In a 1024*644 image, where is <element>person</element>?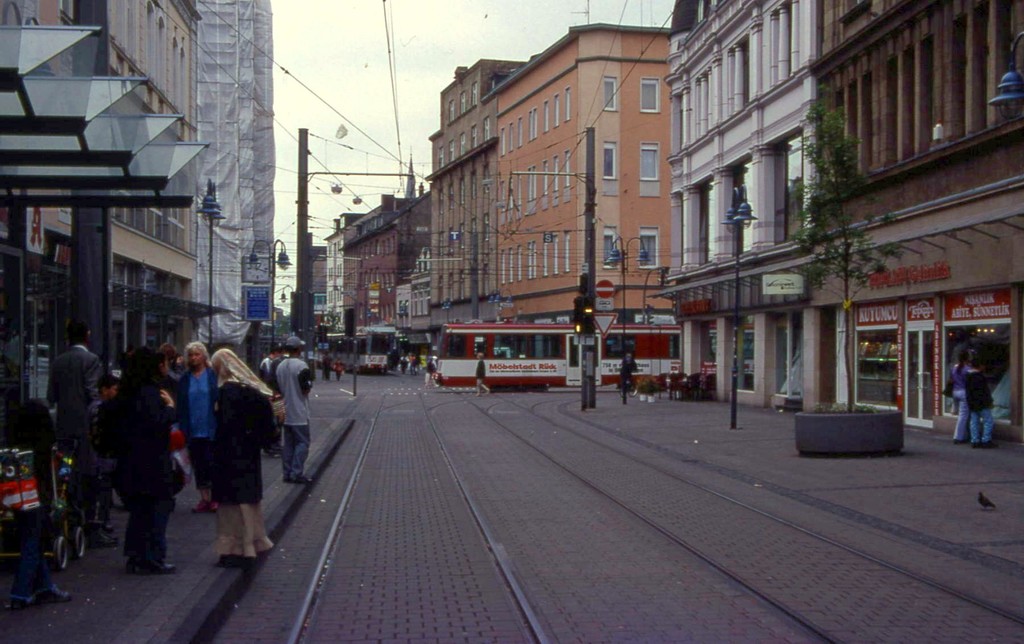
87 373 118 547.
